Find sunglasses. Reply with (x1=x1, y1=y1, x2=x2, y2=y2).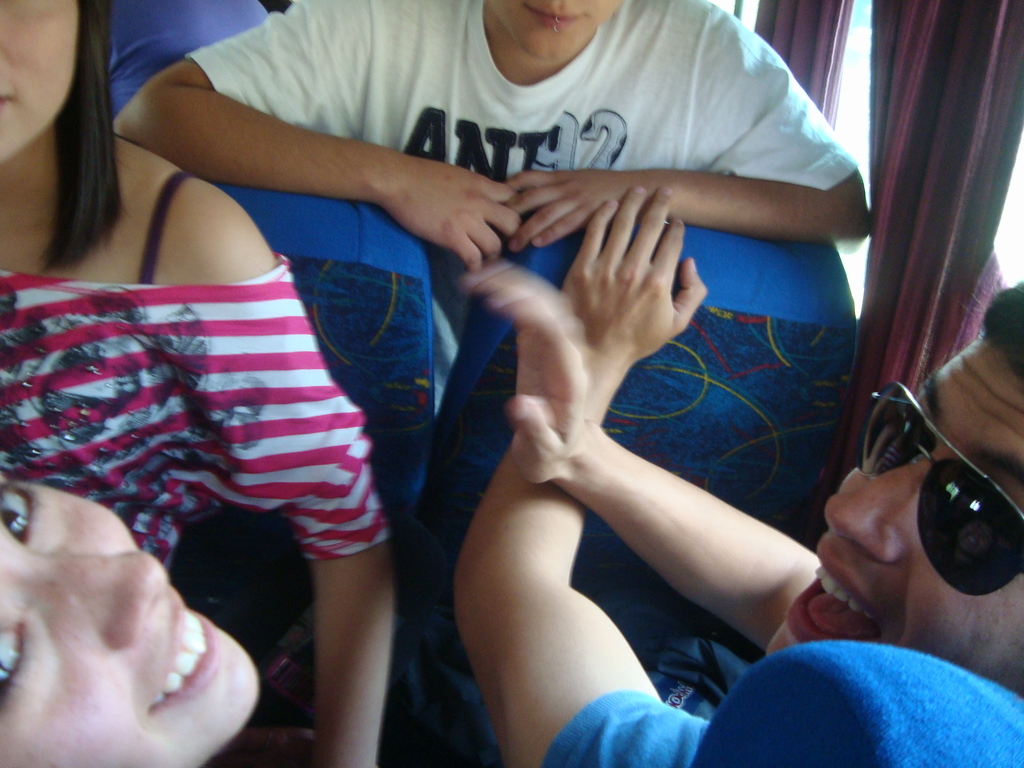
(x1=856, y1=381, x2=1023, y2=596).
